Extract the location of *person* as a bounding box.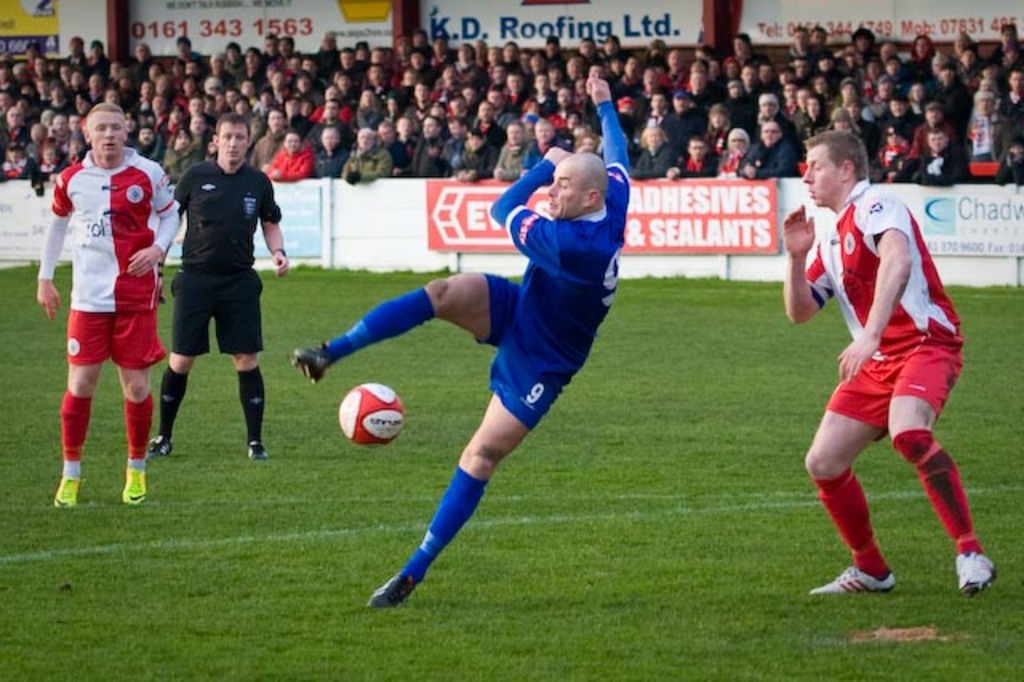
left=38, top=88, right=165, bottom=524.
